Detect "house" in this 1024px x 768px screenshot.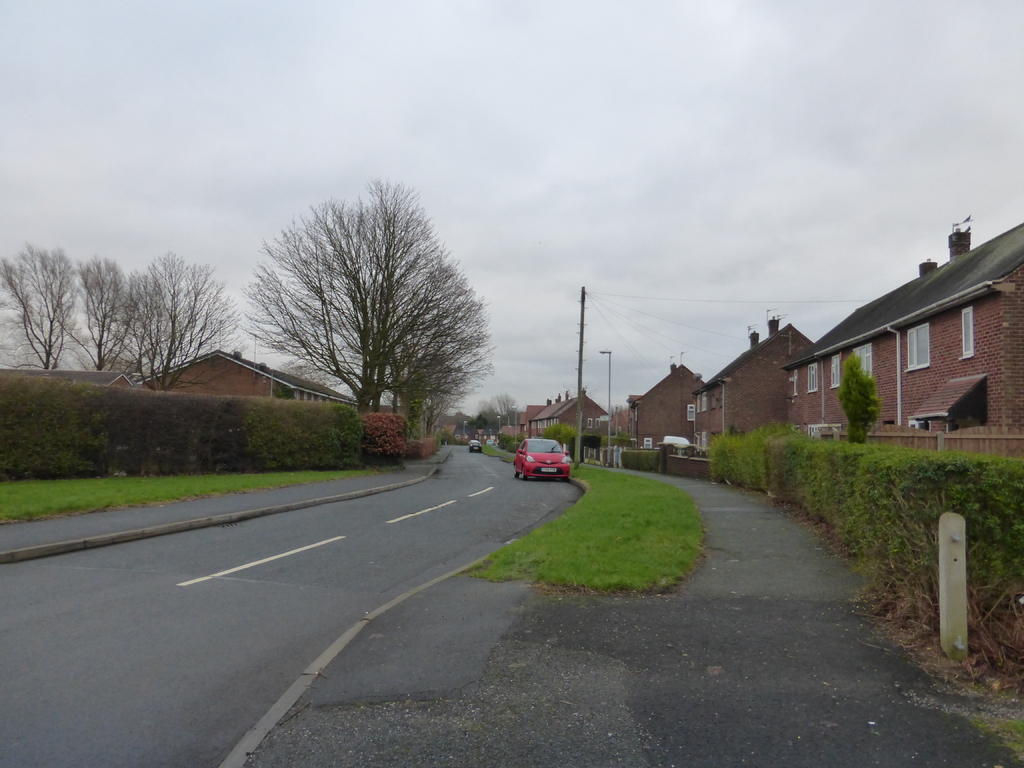
Detection: detection(518, 380, 605, 436).
